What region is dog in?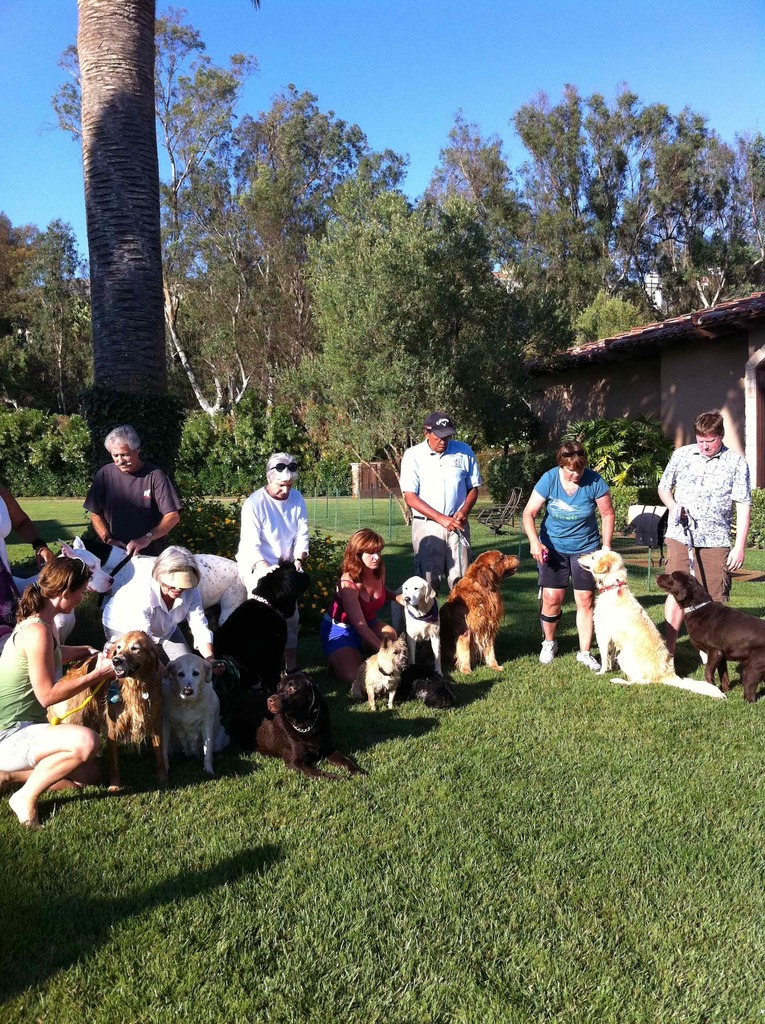
{"x1": 576, "y1": 547, "x2": 729, "y2": 691}.
